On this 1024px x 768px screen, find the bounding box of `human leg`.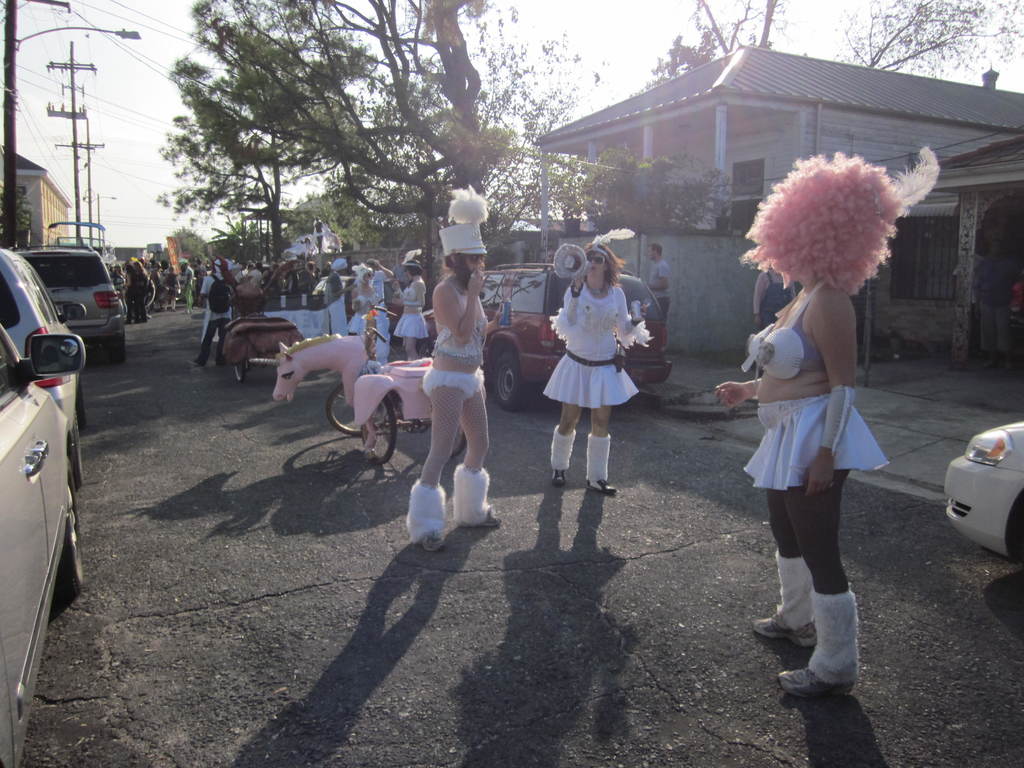
Bounding box: locate(216, 311, 230, 358).
